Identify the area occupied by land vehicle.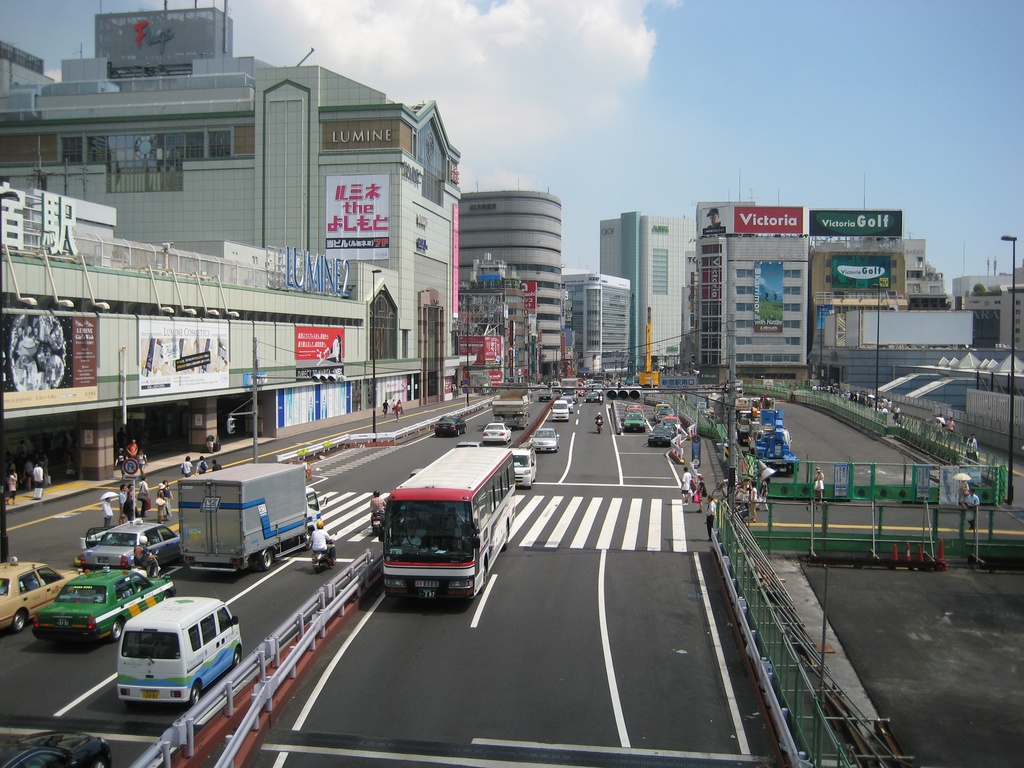
Area: detection(1, 728, 113, 767).
